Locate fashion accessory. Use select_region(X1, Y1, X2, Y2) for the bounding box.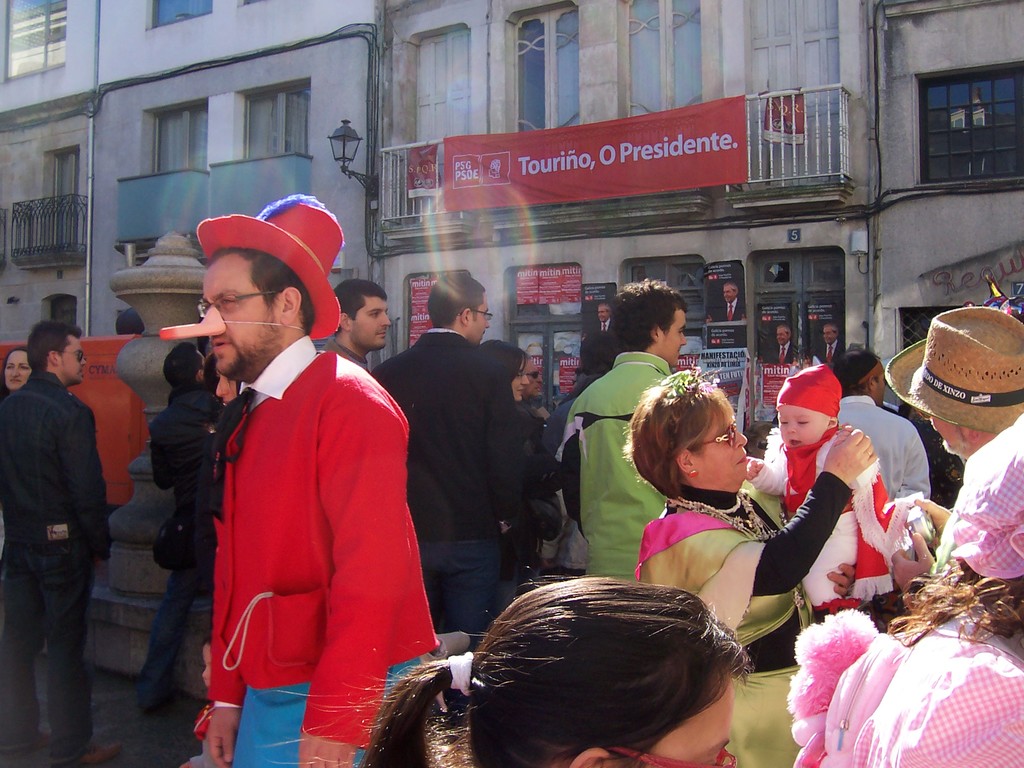
select_region(825, 344, 831, 360).
